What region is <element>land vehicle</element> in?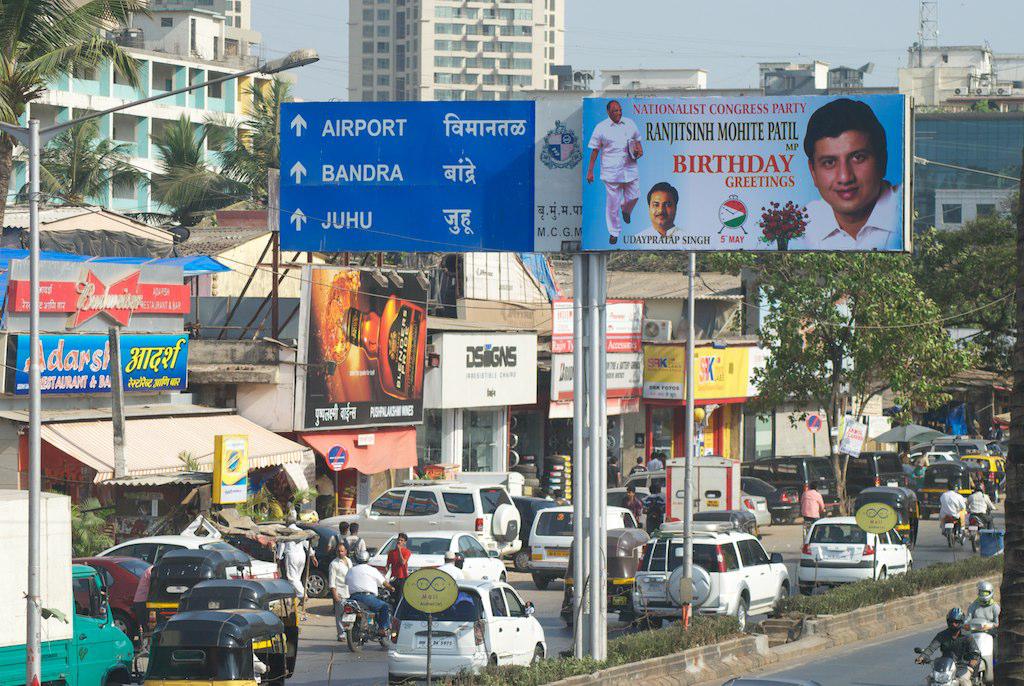
select_region(320, 479, 523, 550).
